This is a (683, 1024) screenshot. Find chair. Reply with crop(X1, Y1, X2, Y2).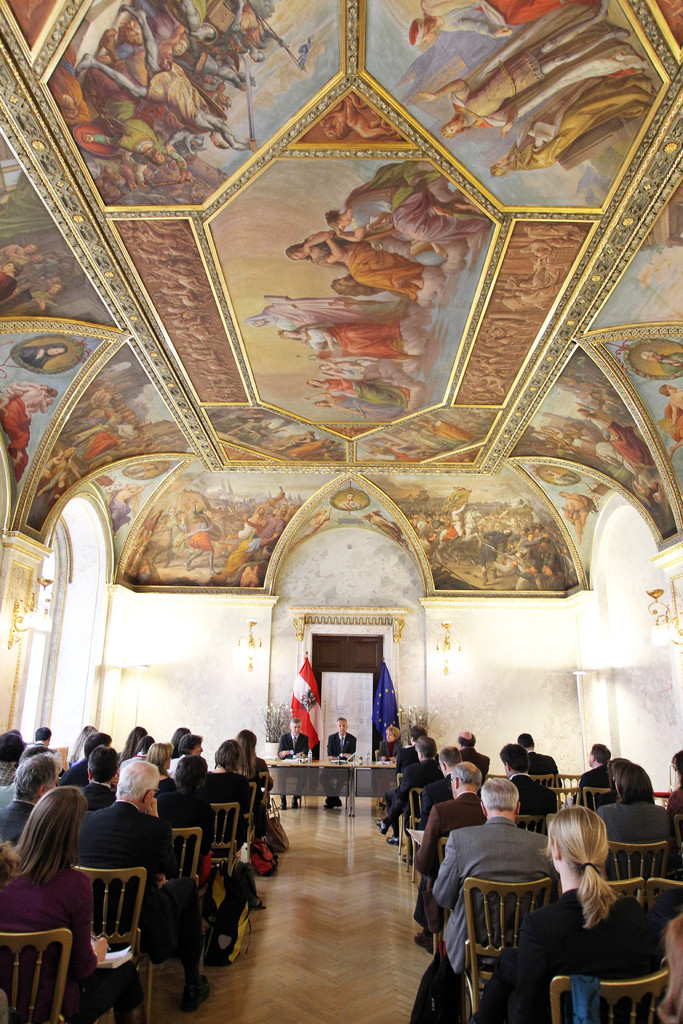
crop(648, 876, 682, 911).
